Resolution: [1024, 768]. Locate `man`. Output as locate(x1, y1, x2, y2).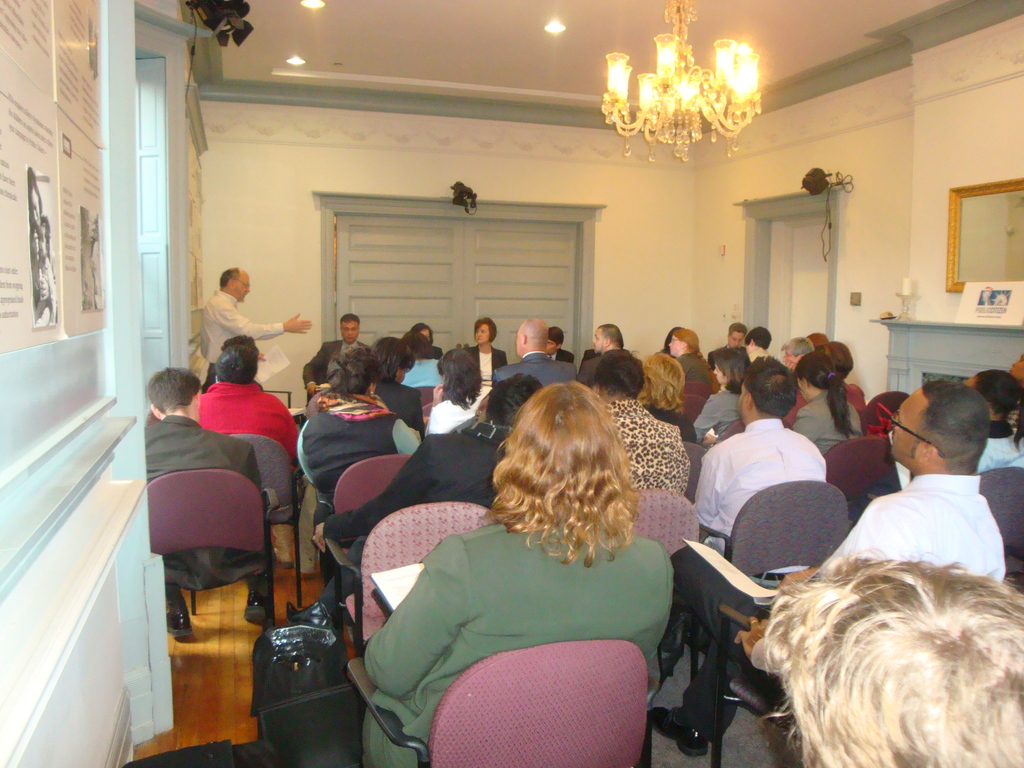
locate(579, 322, 639, 393).
